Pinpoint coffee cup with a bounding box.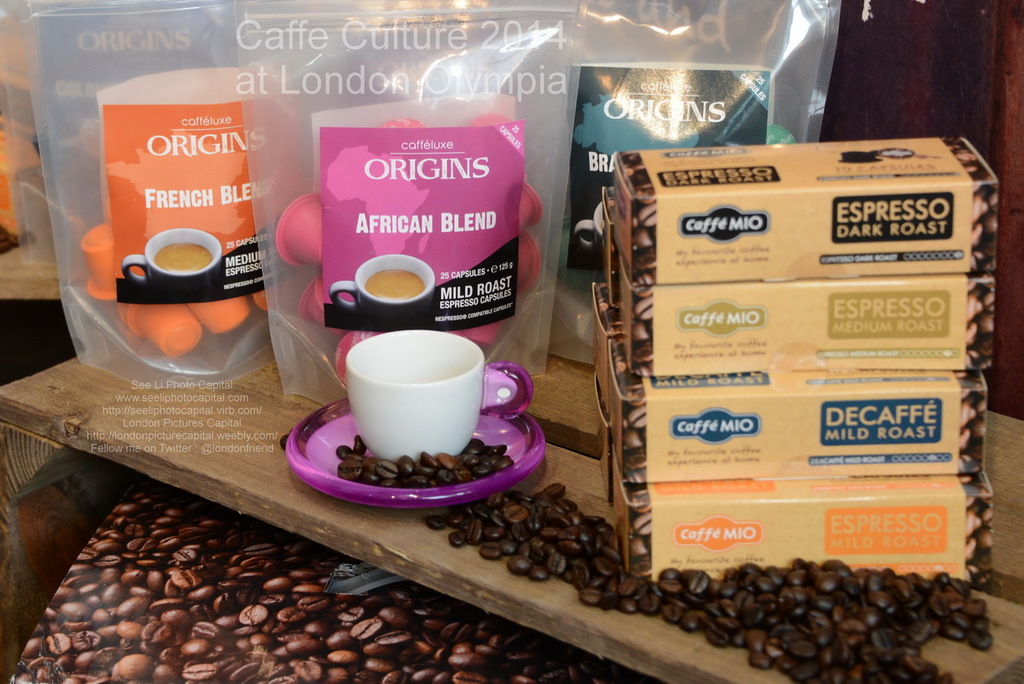
crop(323, 252, 437, 327).
